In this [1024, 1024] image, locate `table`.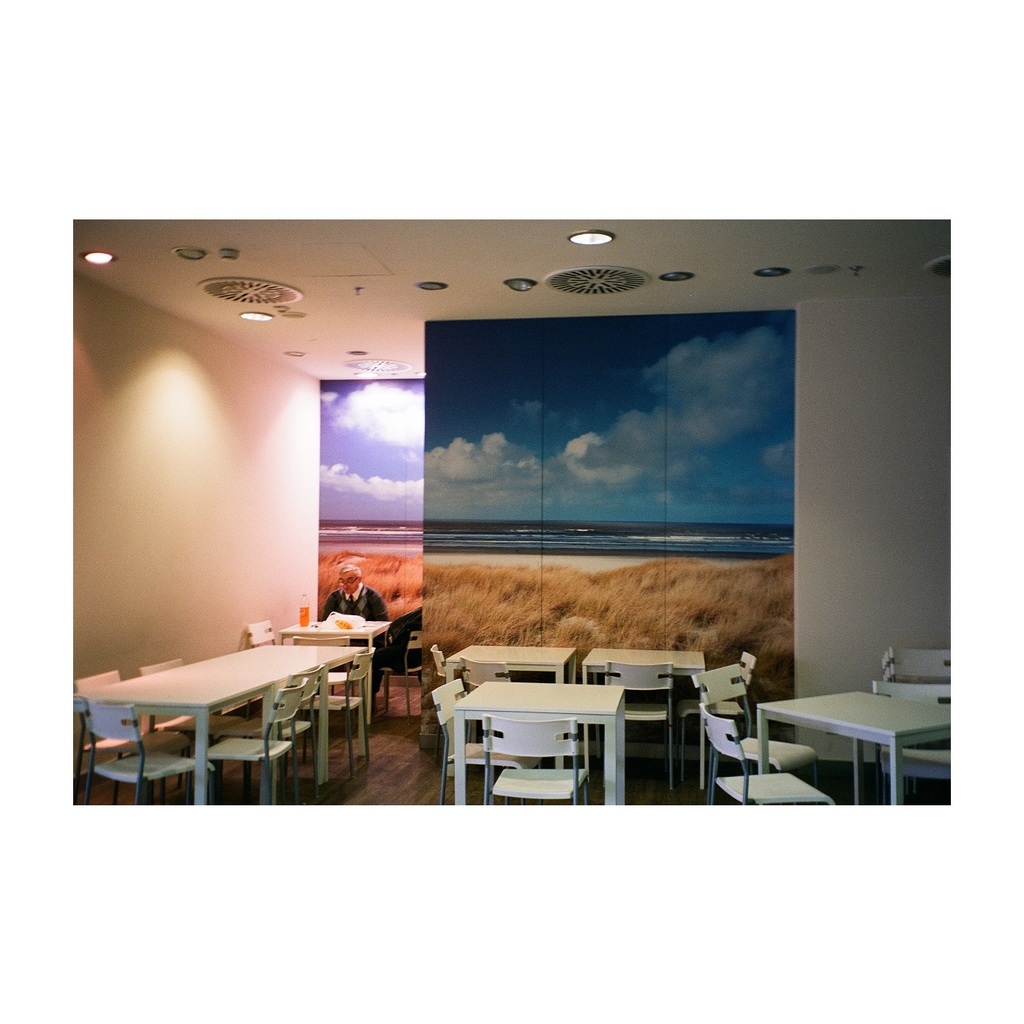
Bounding box: <bbox>756, 689, 952, 810</bbox>.
